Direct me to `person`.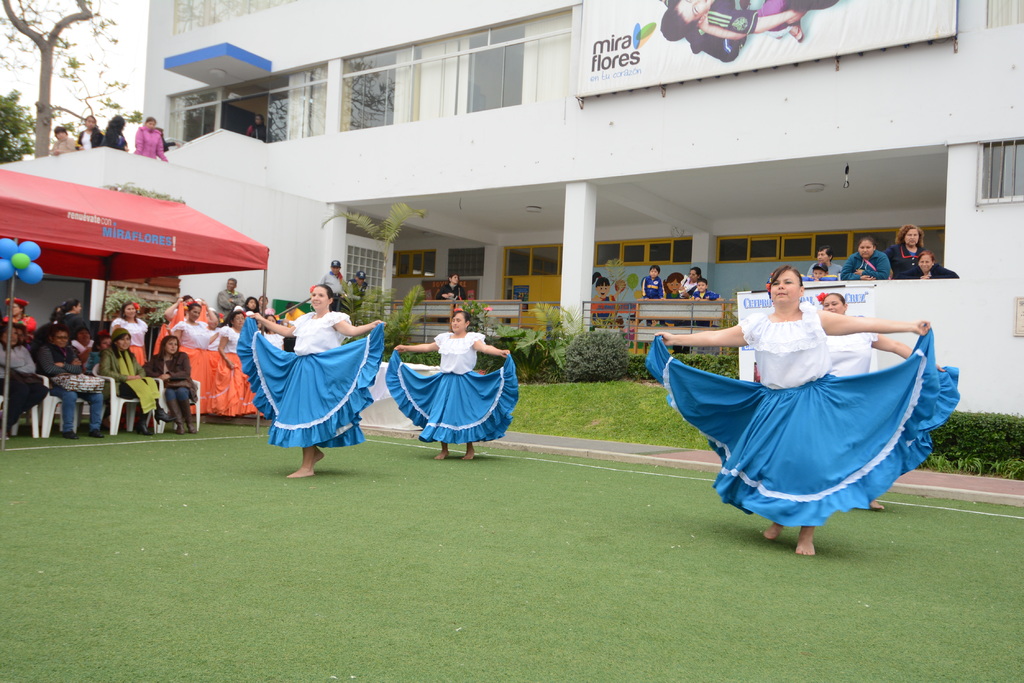
Direction: select_region(897, 246, 961, 278).
